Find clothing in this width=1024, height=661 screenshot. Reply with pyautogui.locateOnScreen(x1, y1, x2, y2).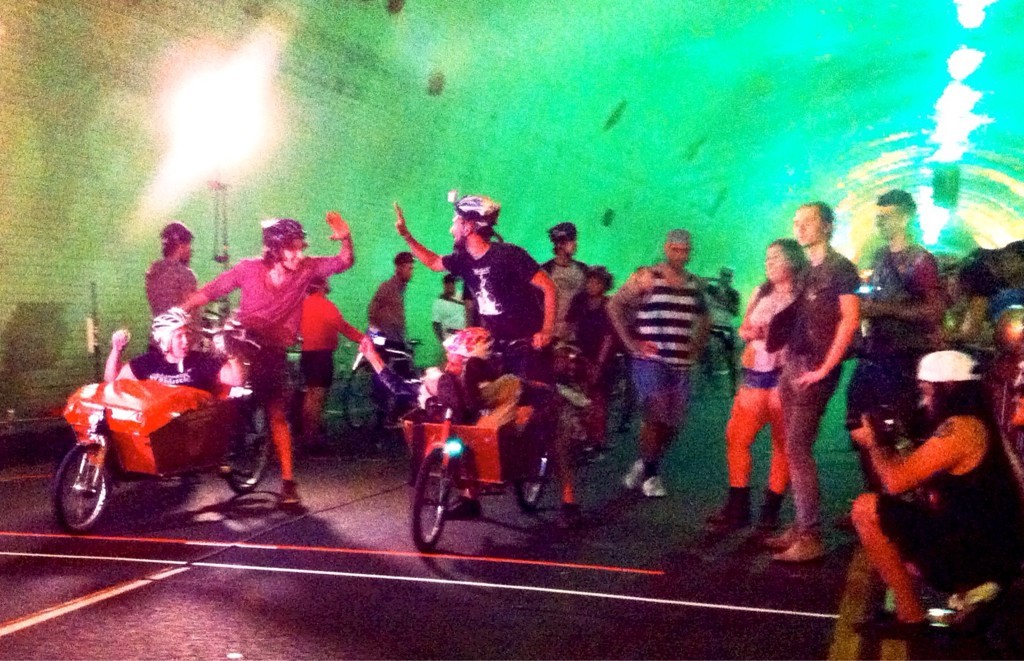
pyautogui.locateOnScreen(193, 244, 346, 389).
